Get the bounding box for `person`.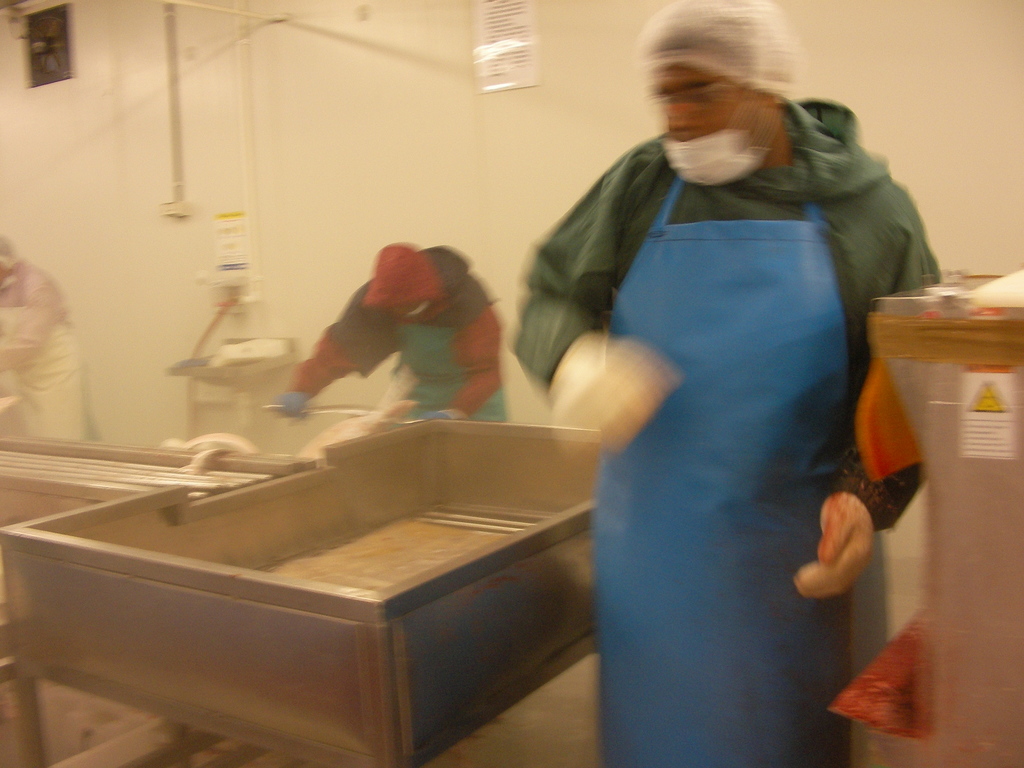
(left=271, top=238, right=512, bottom=424).
